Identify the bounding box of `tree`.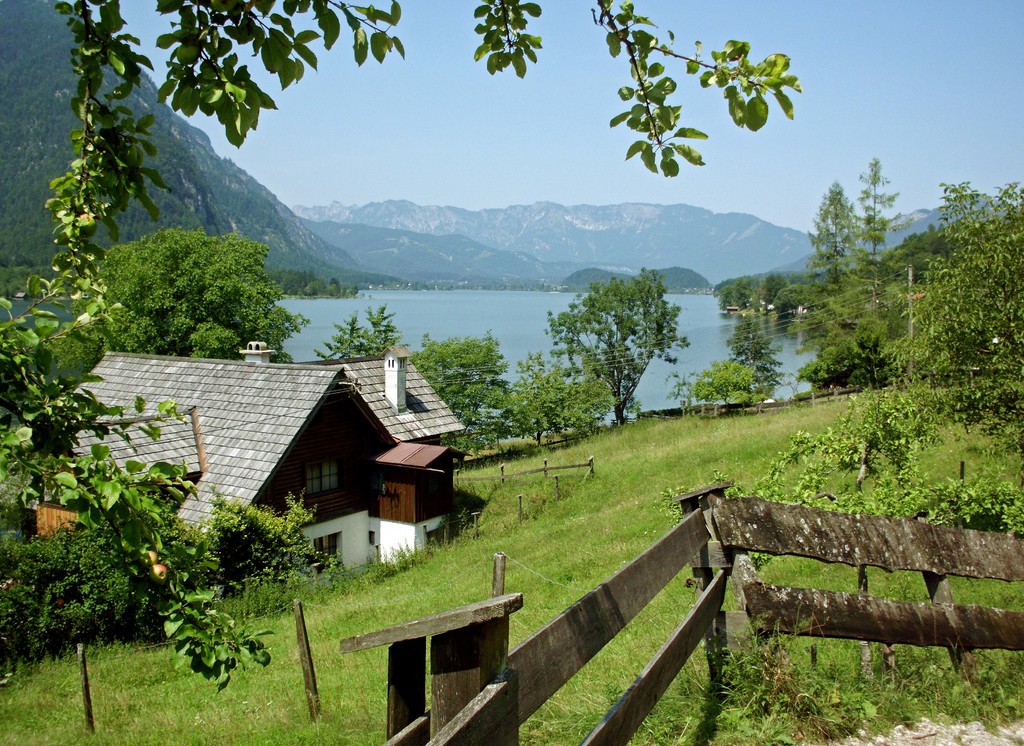
Rect(905, 183, 1023, 433).
